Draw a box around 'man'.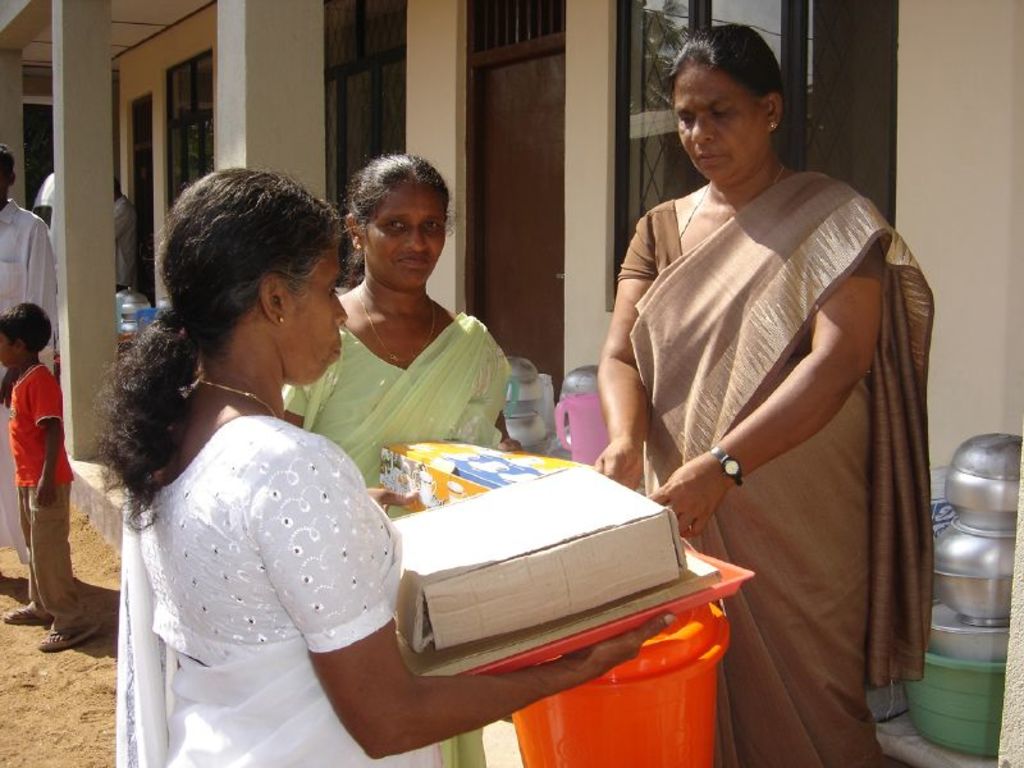
(left=0, top=140, right=70, bottom=579).
